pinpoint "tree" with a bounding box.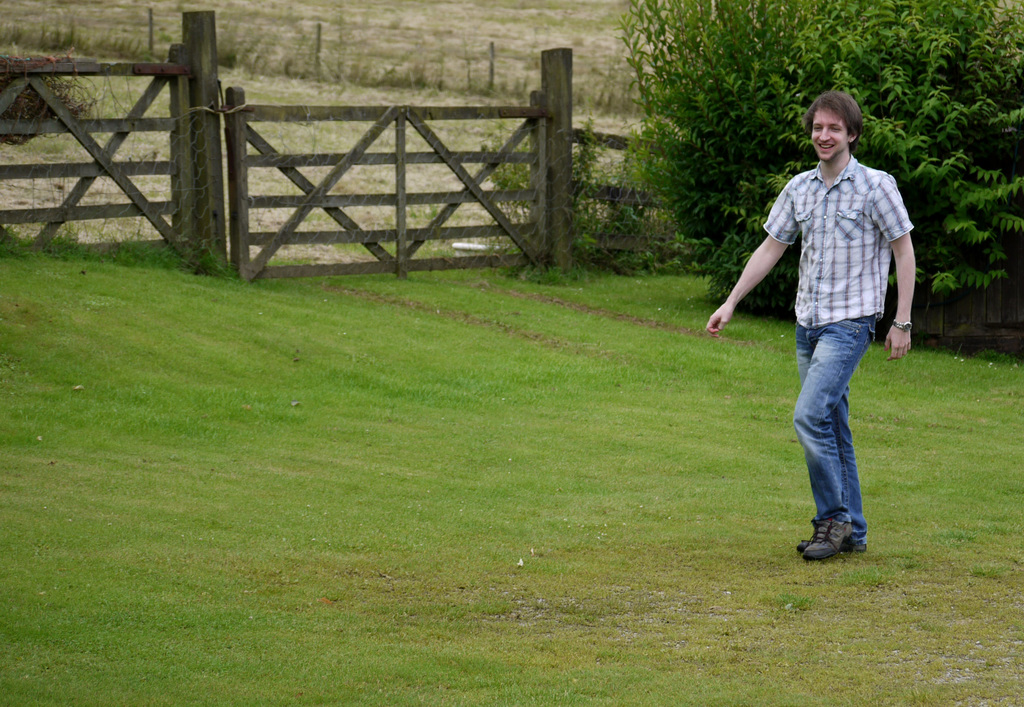
631 3 1023 298.
